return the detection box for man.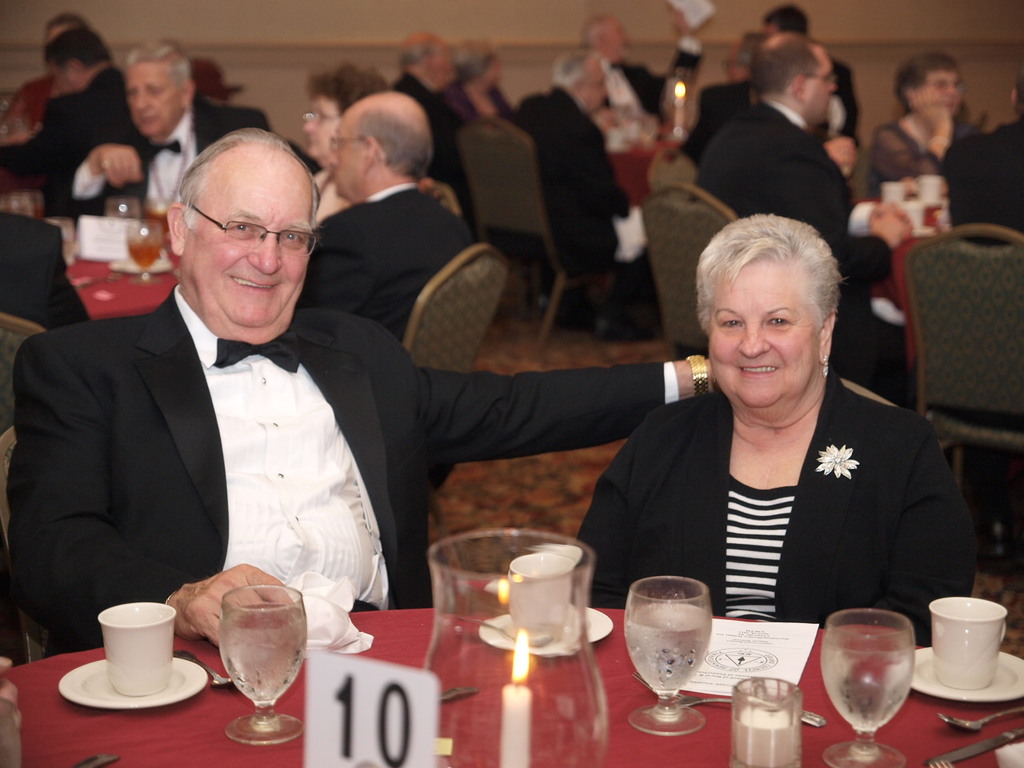
select_region(694, 40, 874, 196).
